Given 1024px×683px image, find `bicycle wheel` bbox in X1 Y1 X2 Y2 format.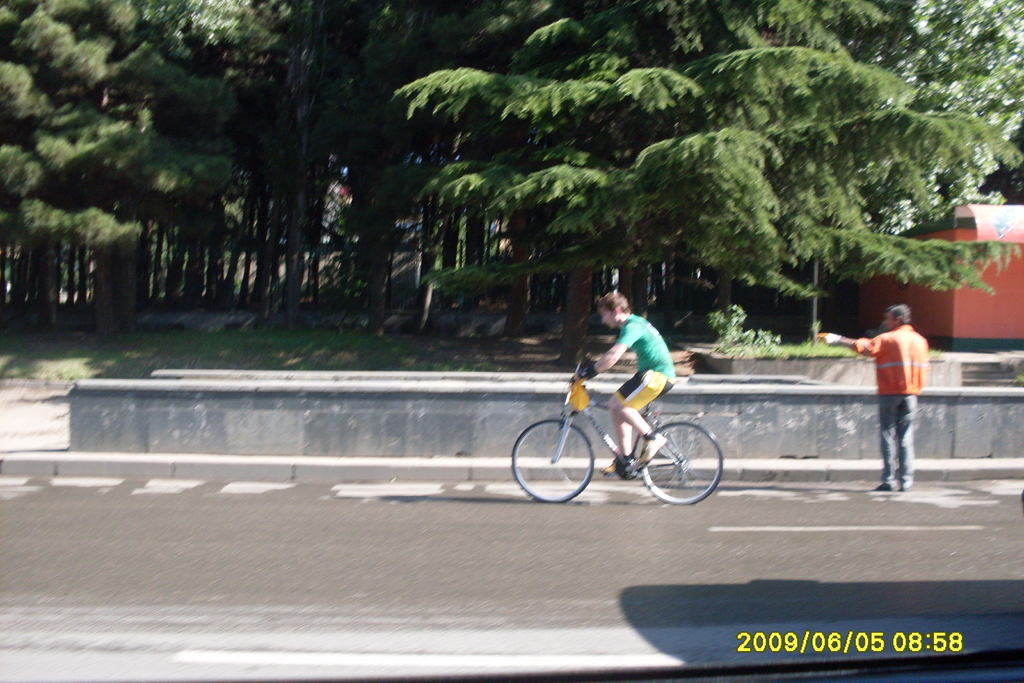
656 425 726 509.
